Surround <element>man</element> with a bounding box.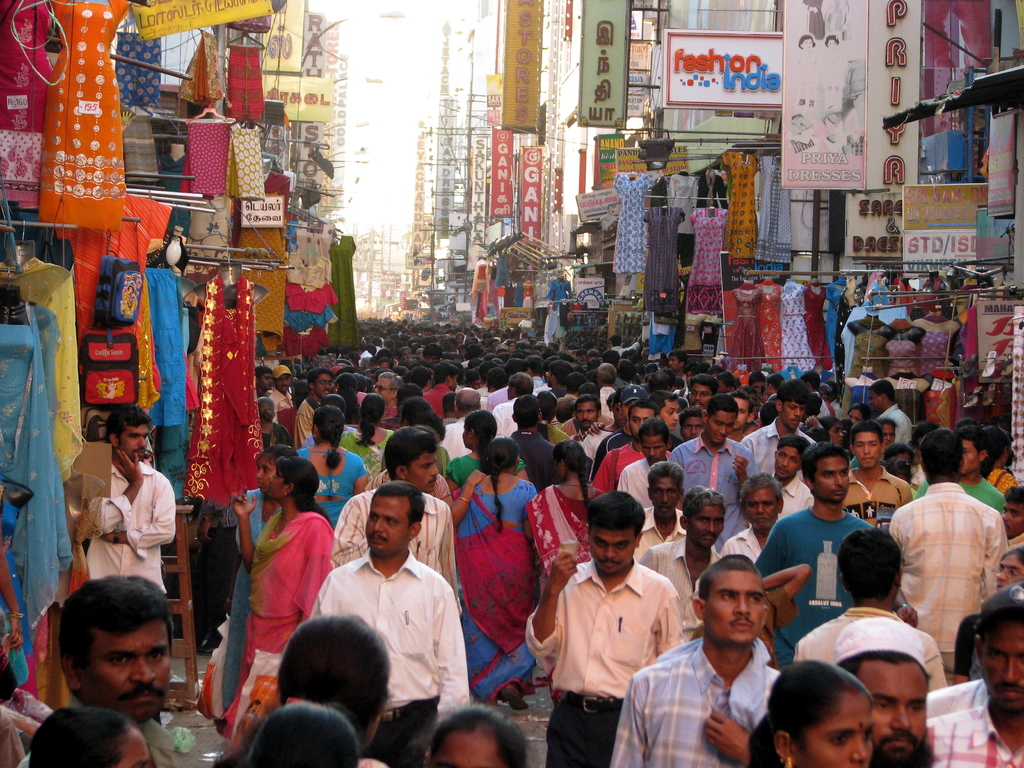
{"left": 1002, "top": 486, "right": 1023, "bottom": 546}.
